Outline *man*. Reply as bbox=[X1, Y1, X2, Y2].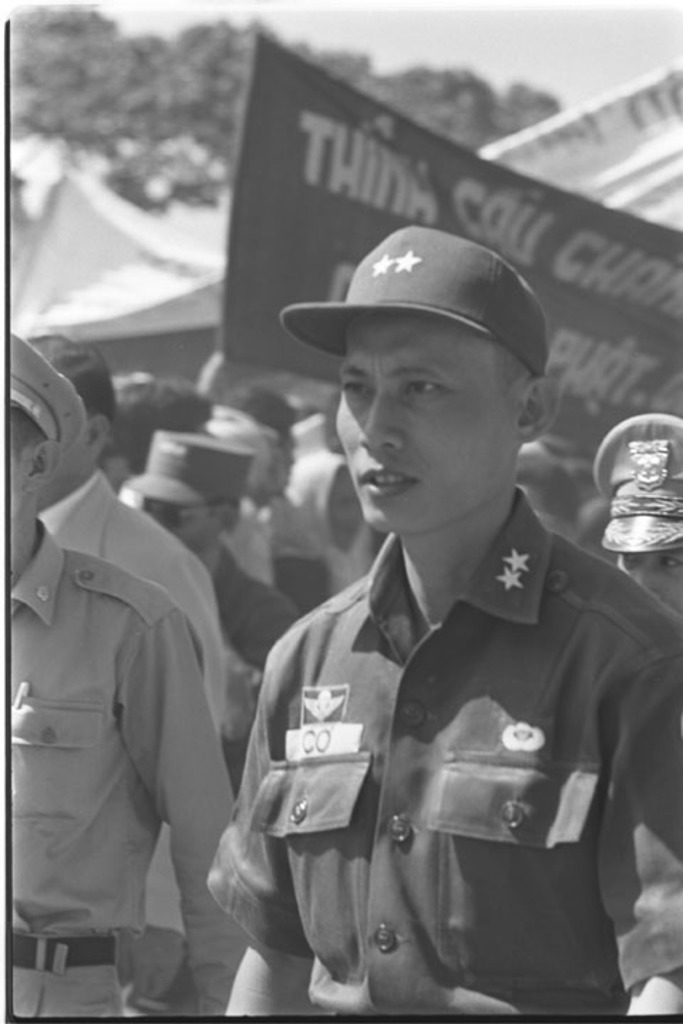
bbox=[9, 333, 253, 1021].
